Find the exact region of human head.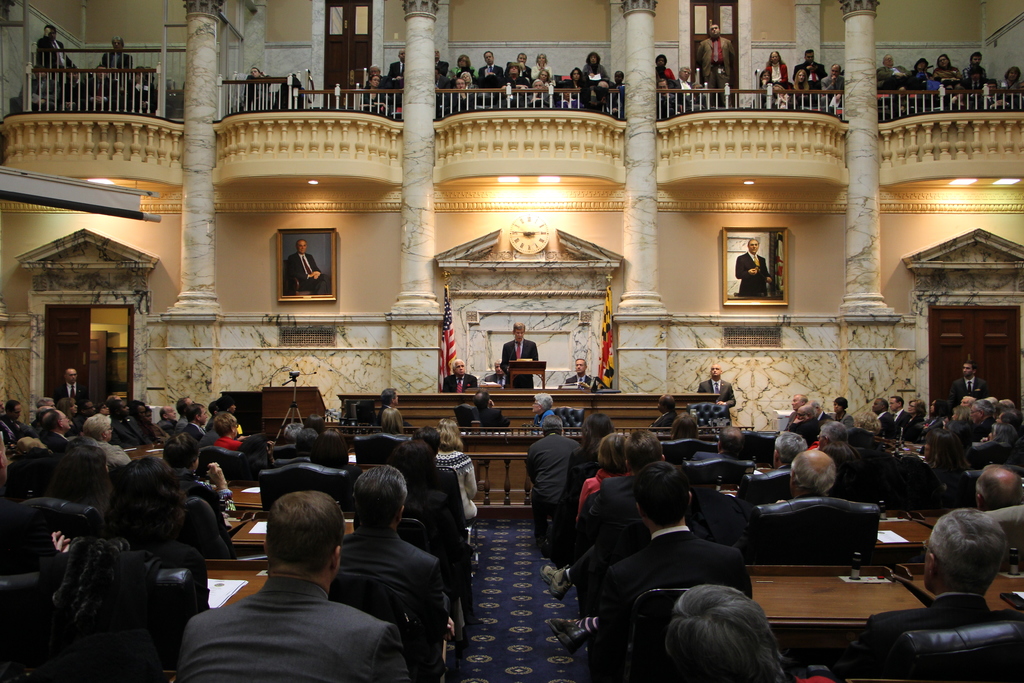
Exact region: bbox(758, 69, 772, 82).
